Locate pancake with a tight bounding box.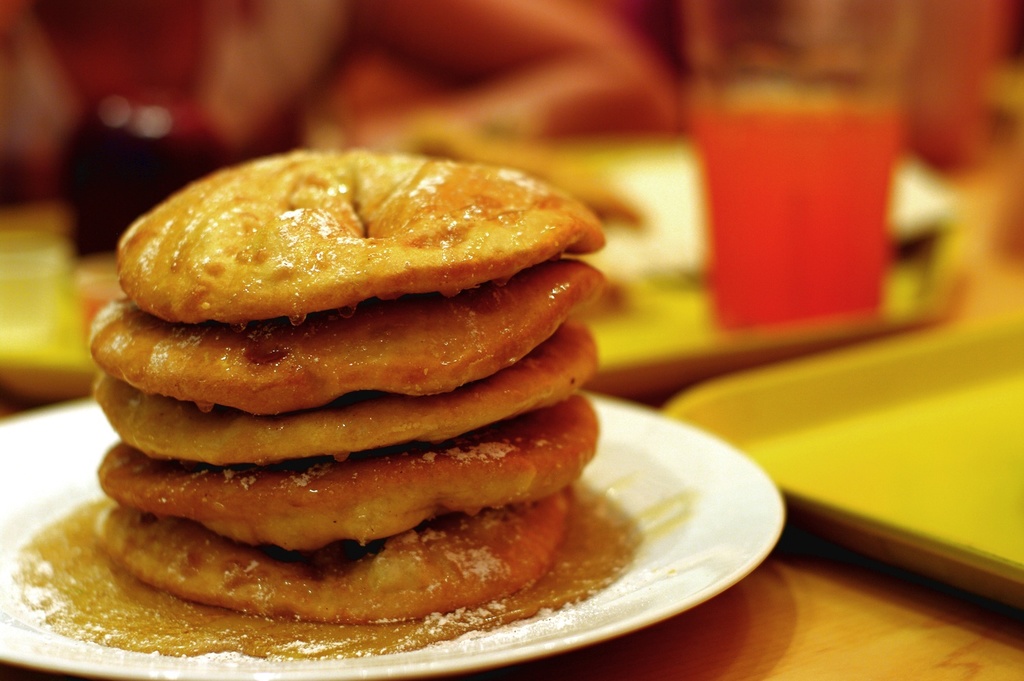
BBox(84, 318, 600, 468).
